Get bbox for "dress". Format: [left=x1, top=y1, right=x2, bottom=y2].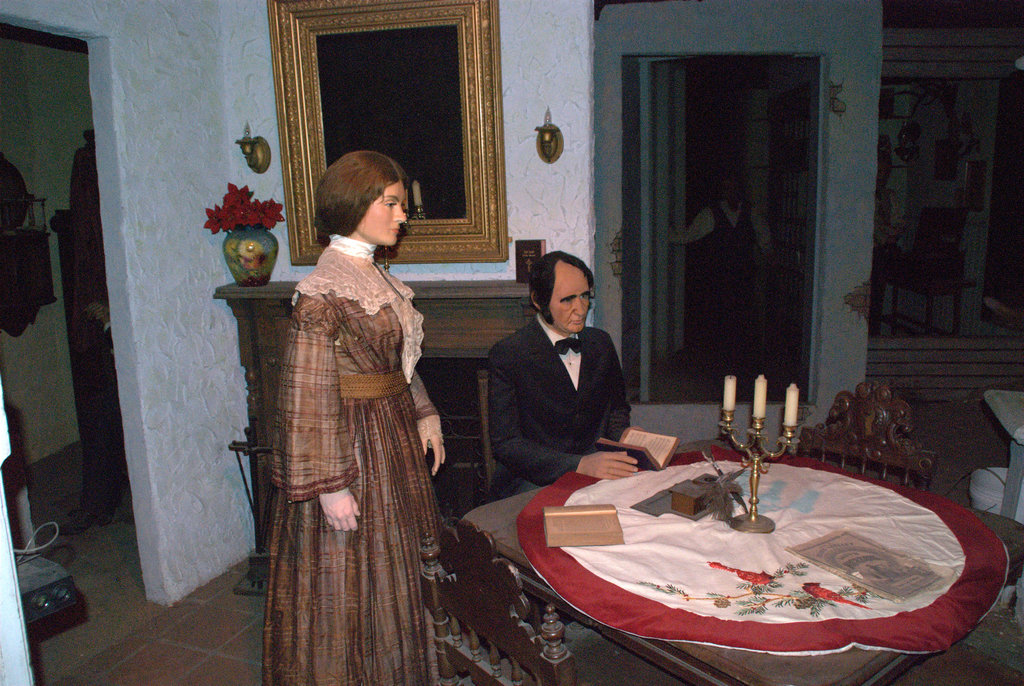
[left=246, top=207, right=451, bottom=659].
